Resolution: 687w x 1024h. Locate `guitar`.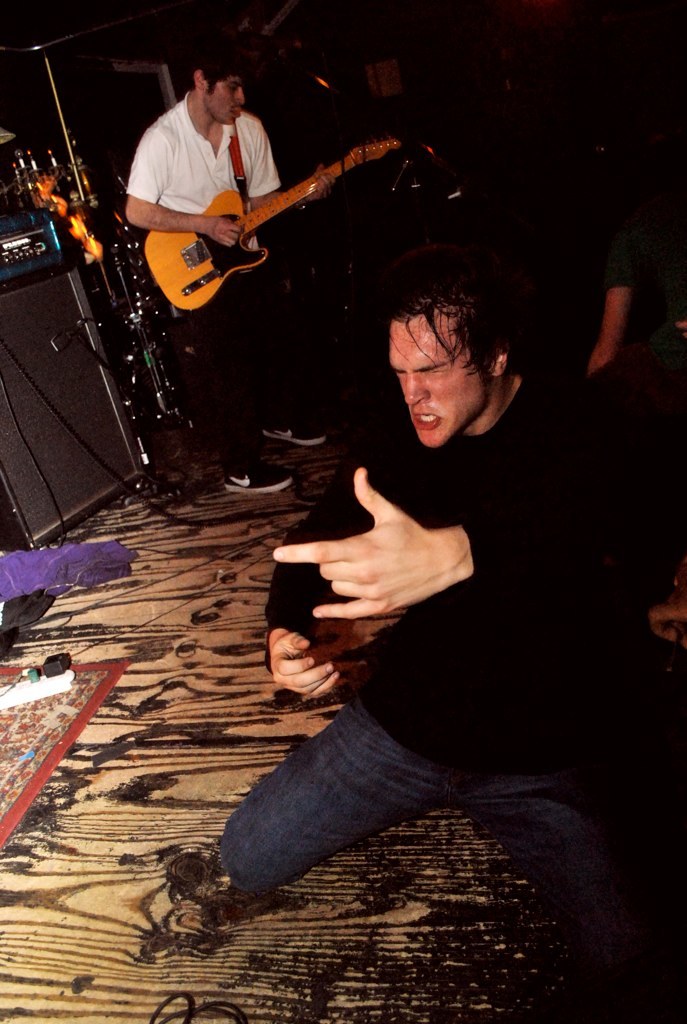
crop(111, 115, 428, 312).
